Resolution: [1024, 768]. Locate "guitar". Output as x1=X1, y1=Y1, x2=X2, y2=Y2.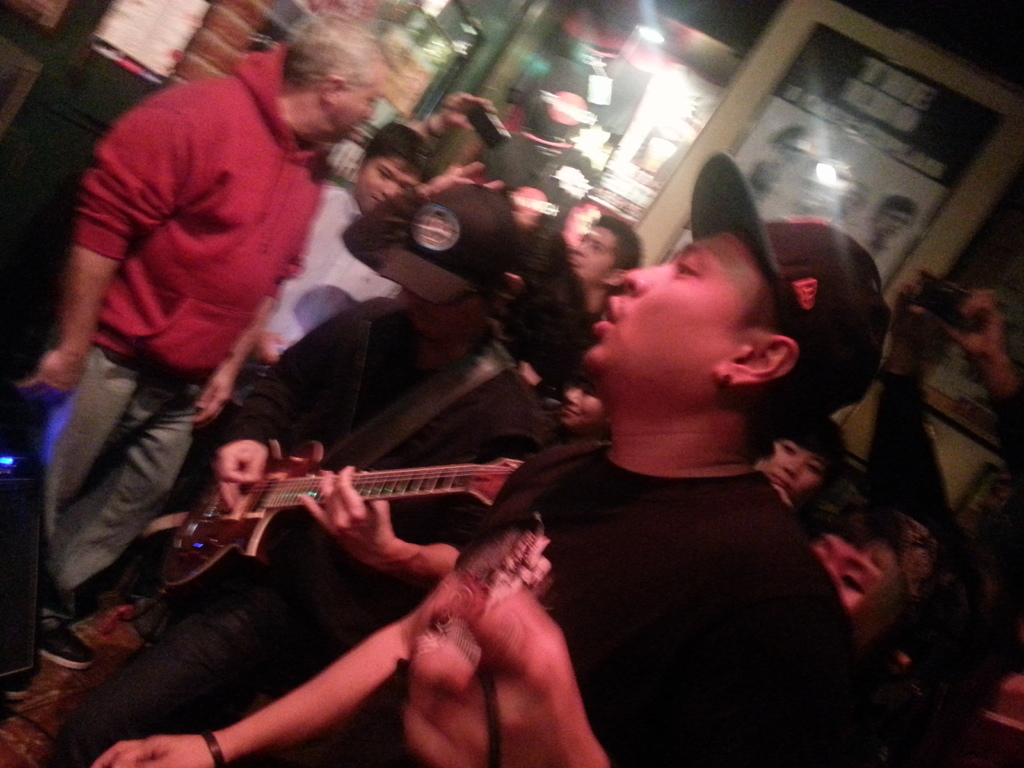
x1=159, y1=453, x2=527, y2=592.
